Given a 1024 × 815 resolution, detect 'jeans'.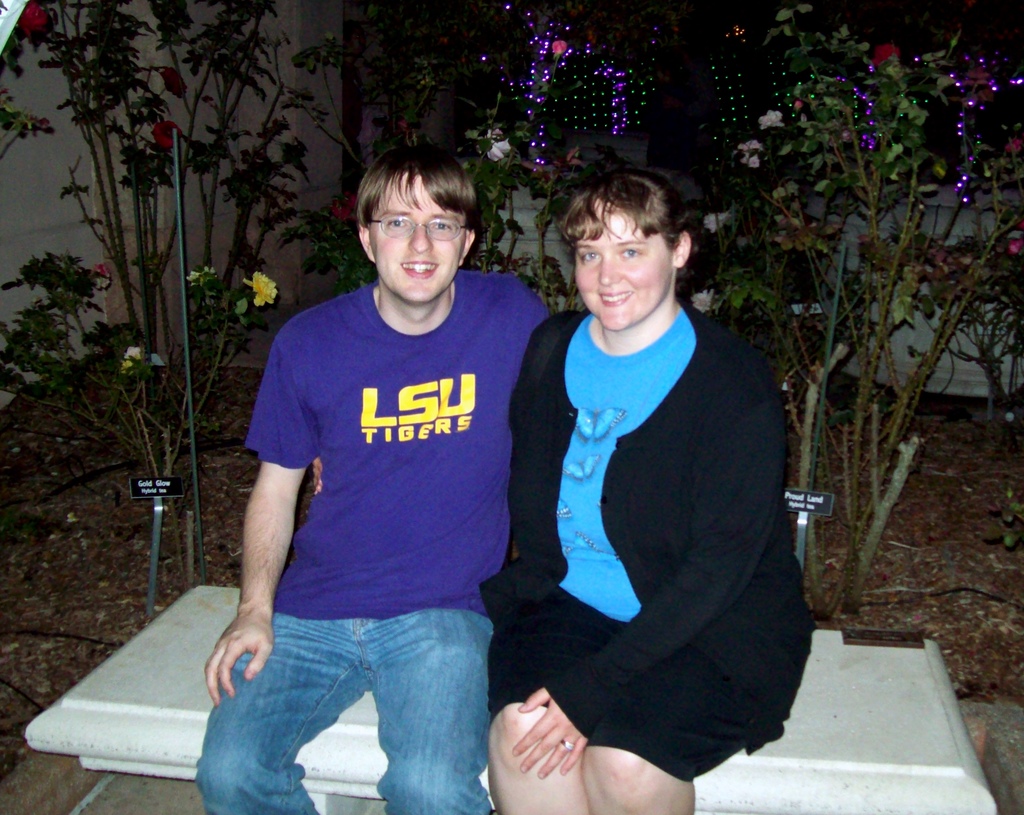
170/608/519/807.
